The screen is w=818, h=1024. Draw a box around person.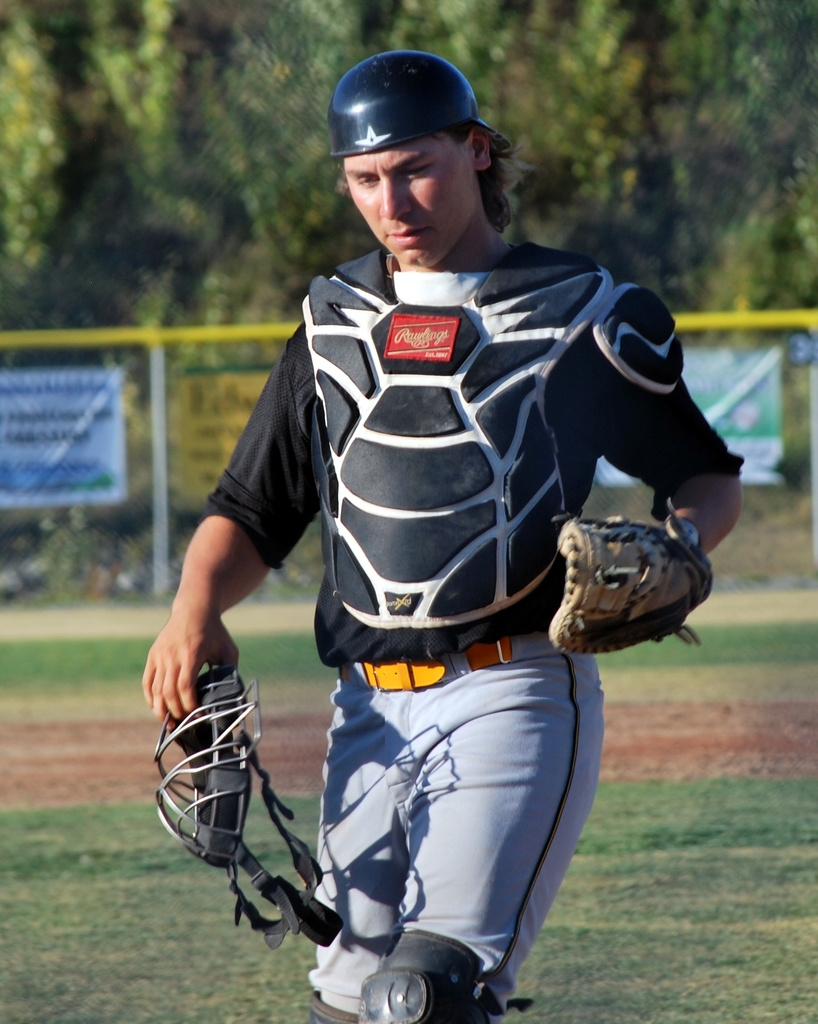
[133, 45, 748, 1023].
